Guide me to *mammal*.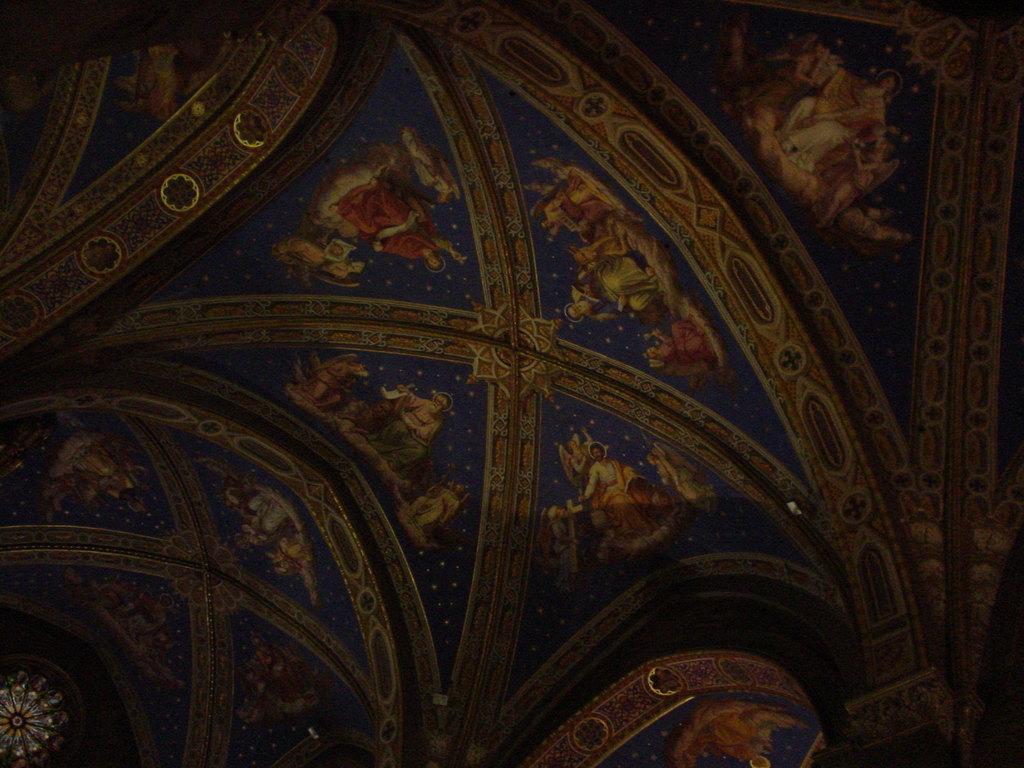
Guidance: <bbox>396, 384, 446, 468</bbox>.
